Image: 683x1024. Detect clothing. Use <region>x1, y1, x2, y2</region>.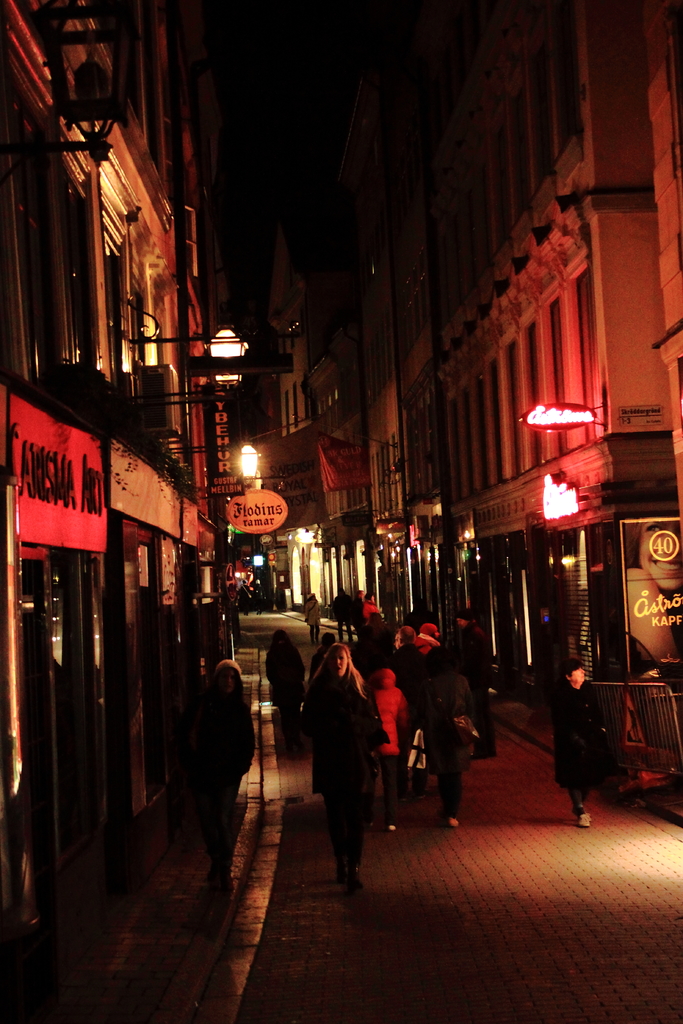
<region>555, 683, 607, 816</region>.
